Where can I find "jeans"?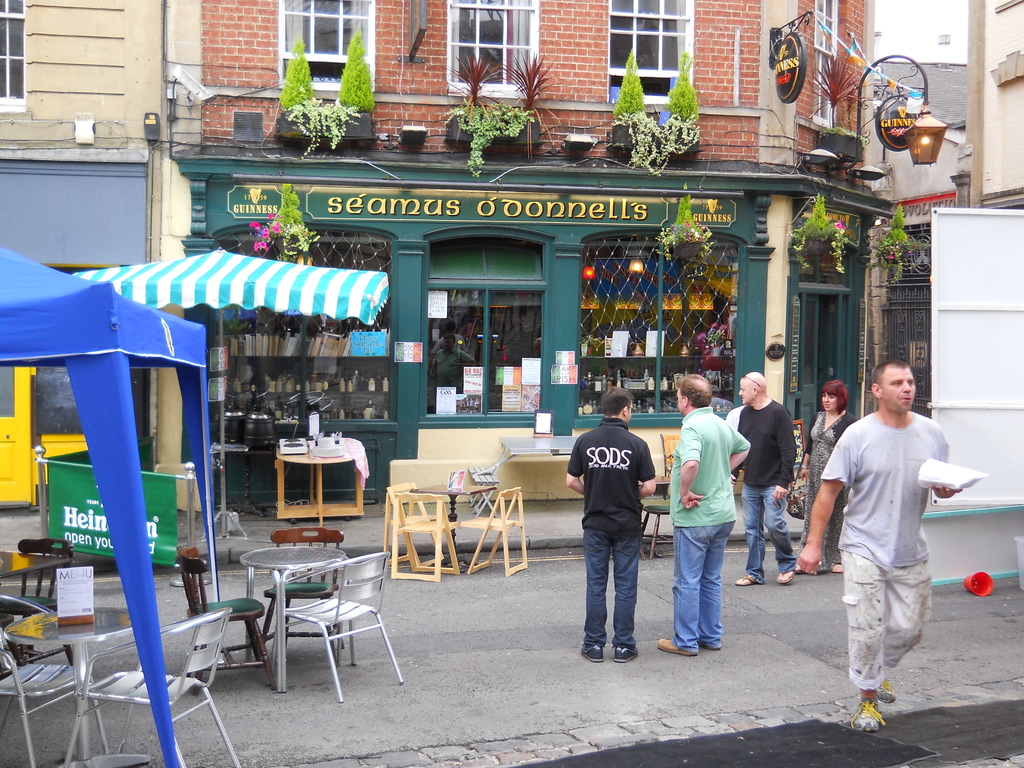
You can find it at select_region(582, 531, 638, 651).
